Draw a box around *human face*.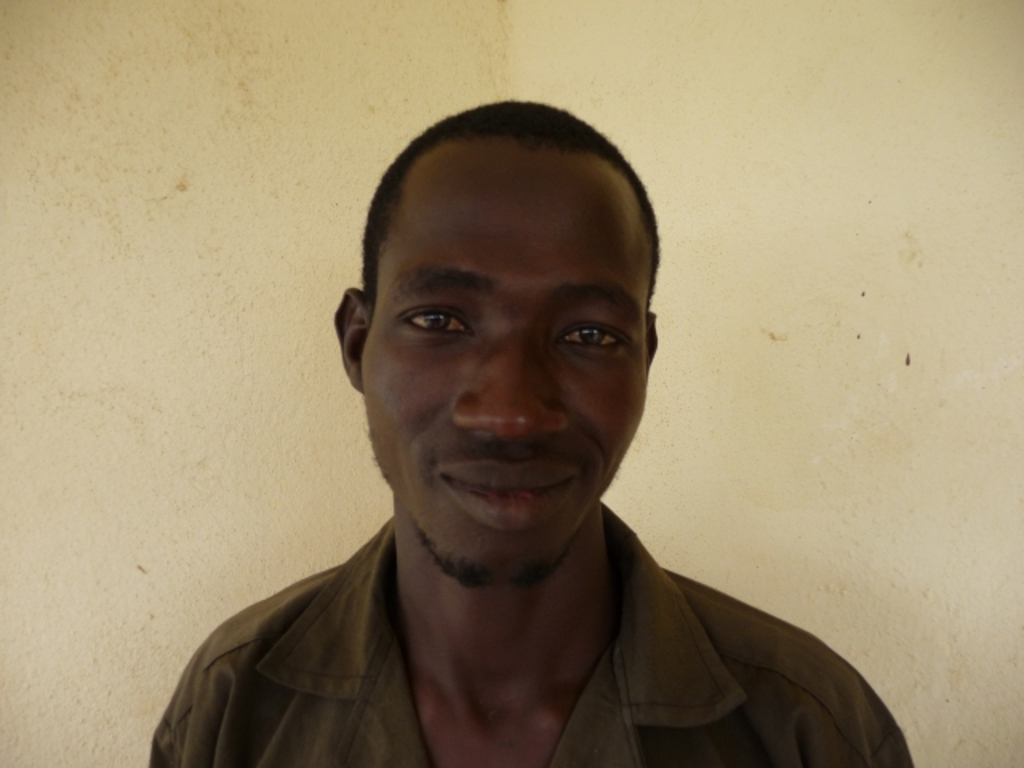
bbox=[360, 149, 646, 581].
